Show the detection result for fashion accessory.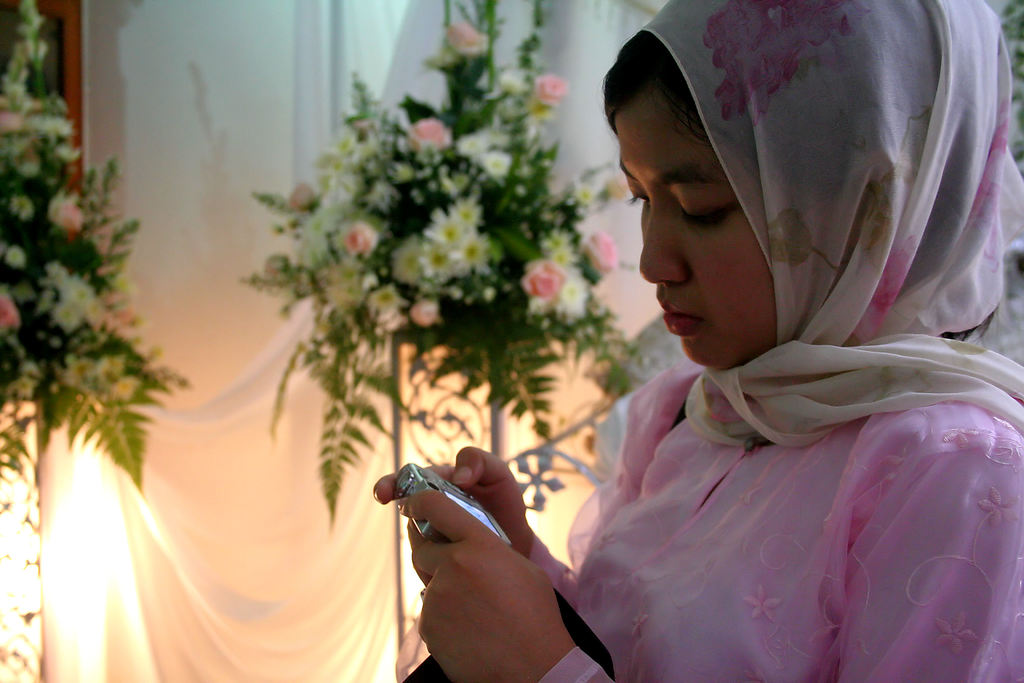
639,0,1023,445.
